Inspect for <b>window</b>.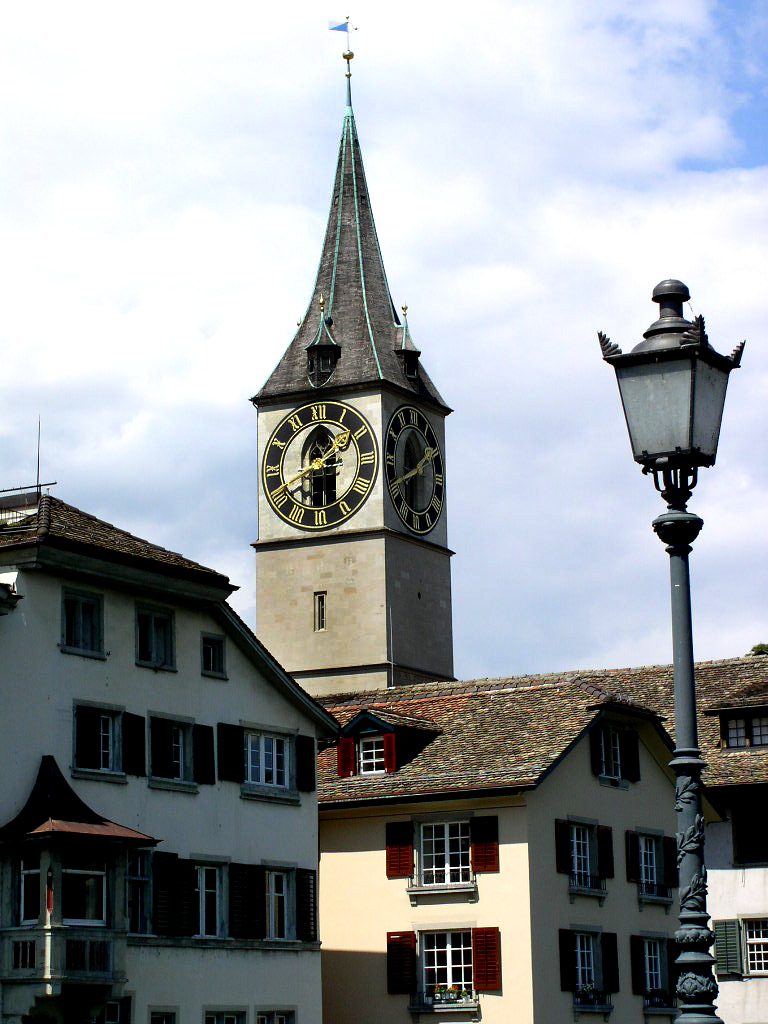
Inspection: x1=717, y1=707, x2=767, y2=748.
